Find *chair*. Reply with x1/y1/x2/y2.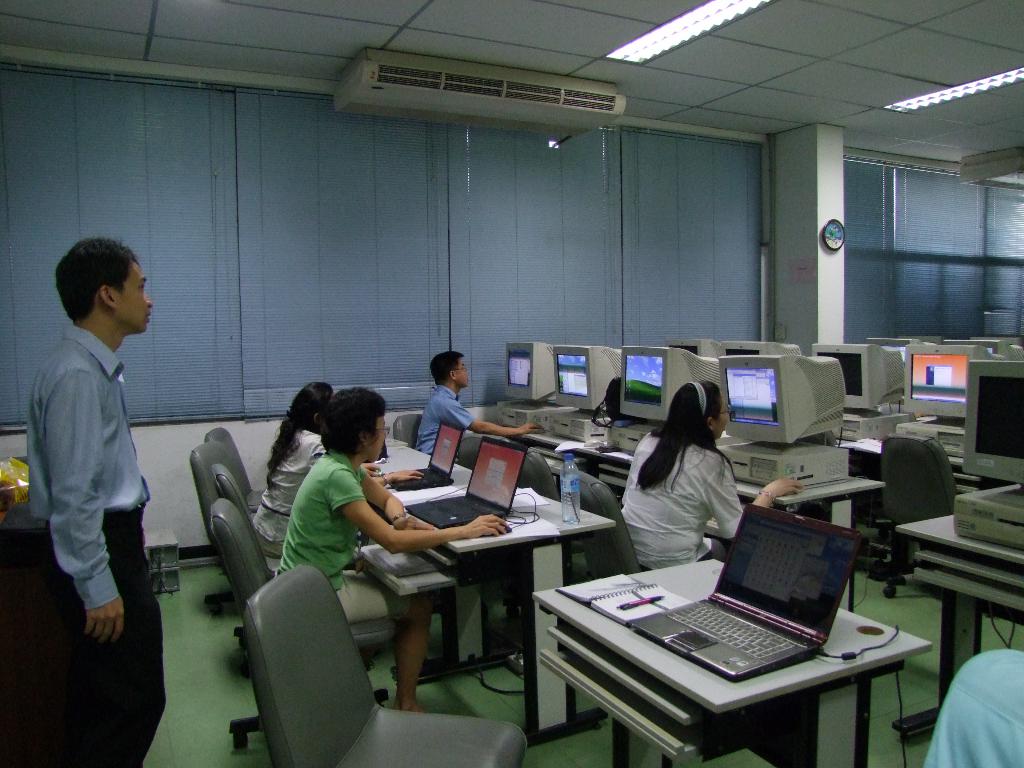
571/472/639/579.
